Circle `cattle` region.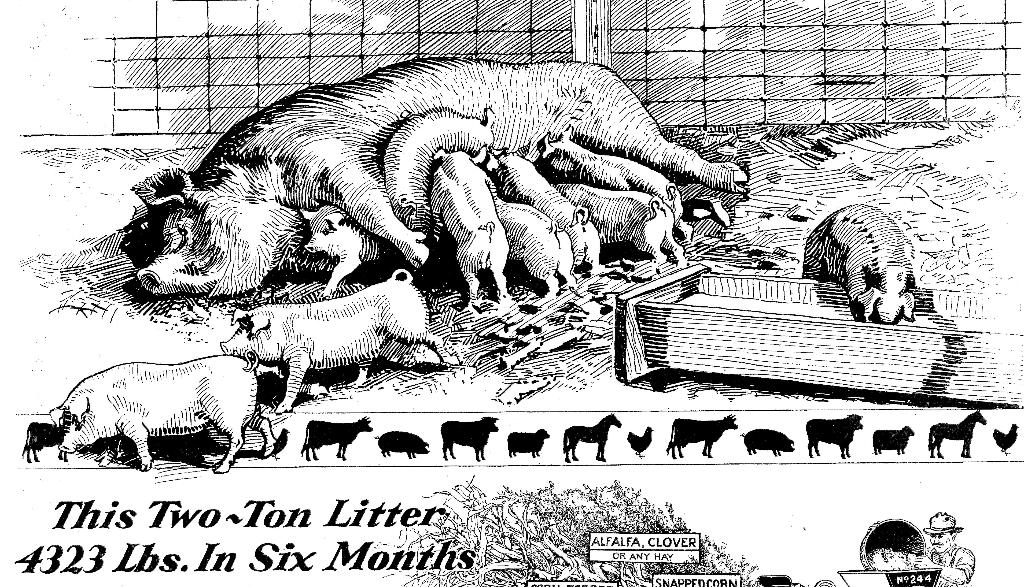
Region: box=[56, 332, 238, 476].
